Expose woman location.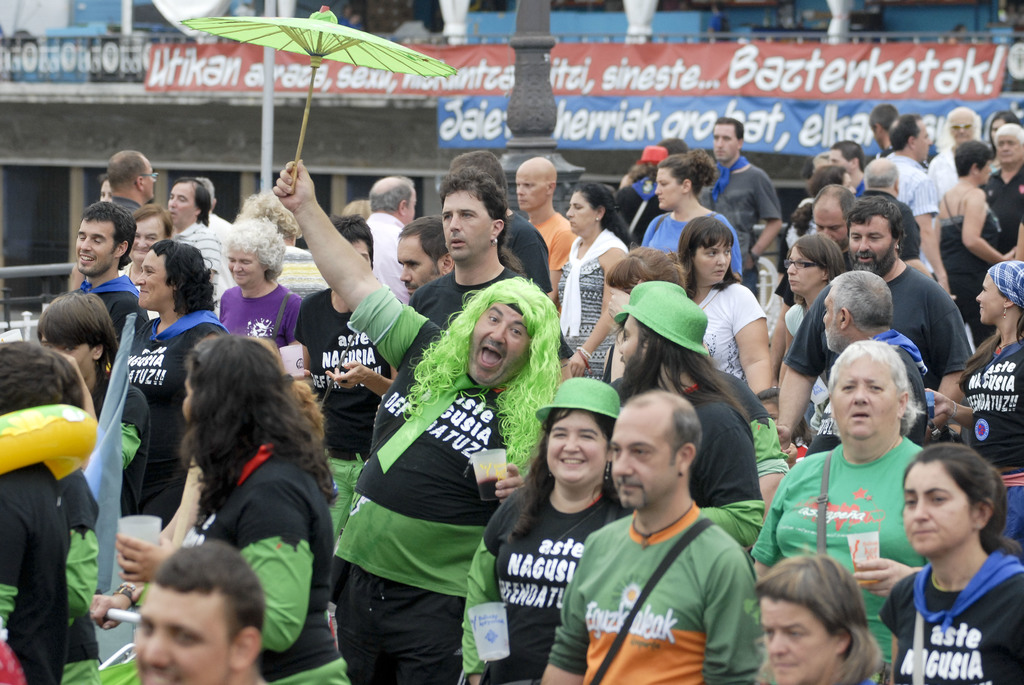
Exposed at <box>550,182,631,384</box>.
